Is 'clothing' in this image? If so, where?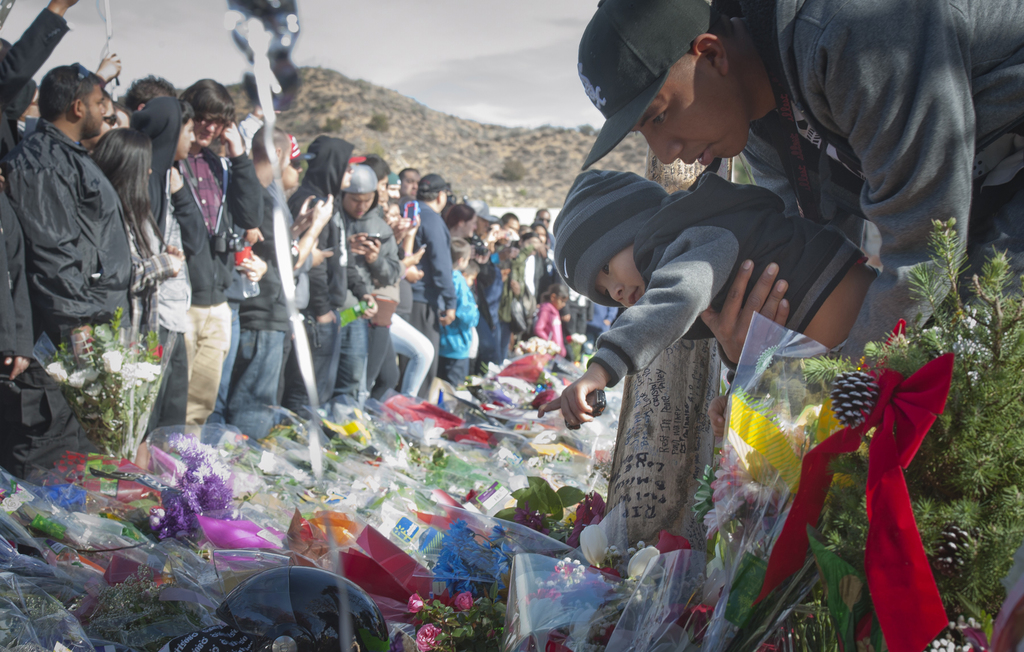
Yes, at region(180, 152, 227, 446).
